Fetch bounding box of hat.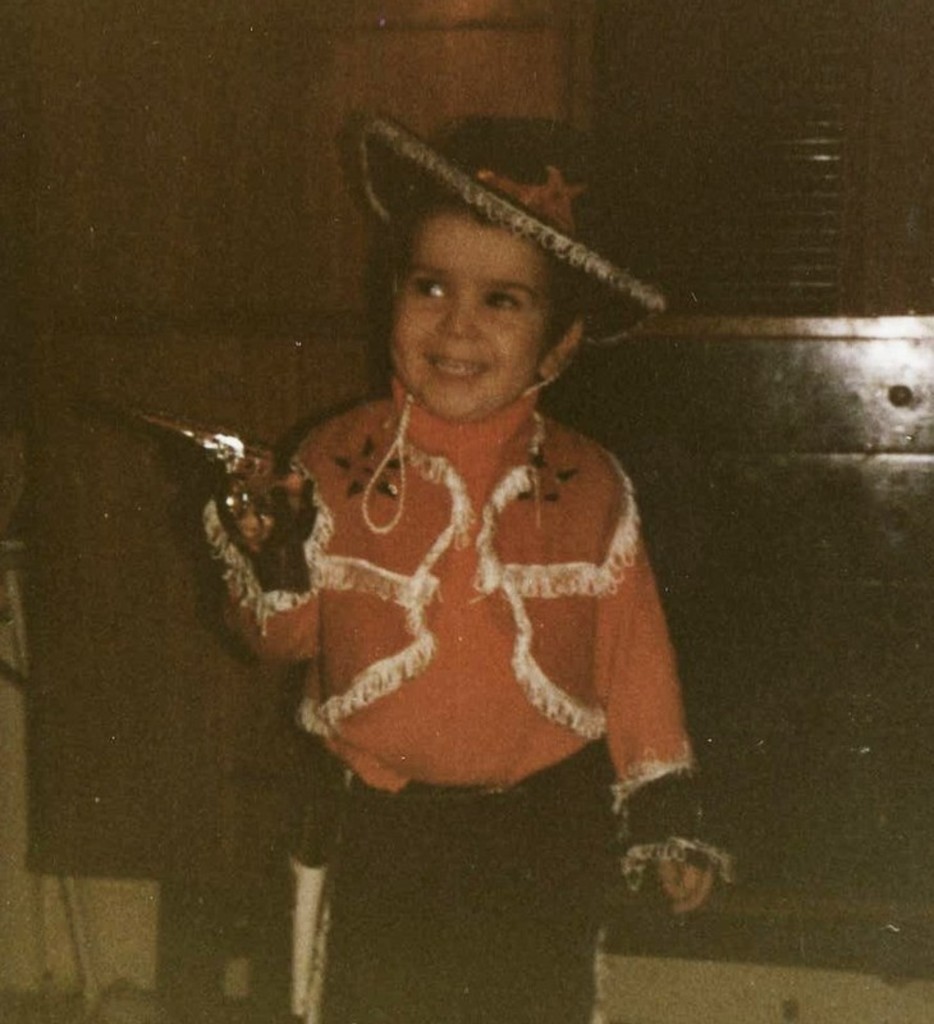
Bbox: [349, 111, 663, 348].
